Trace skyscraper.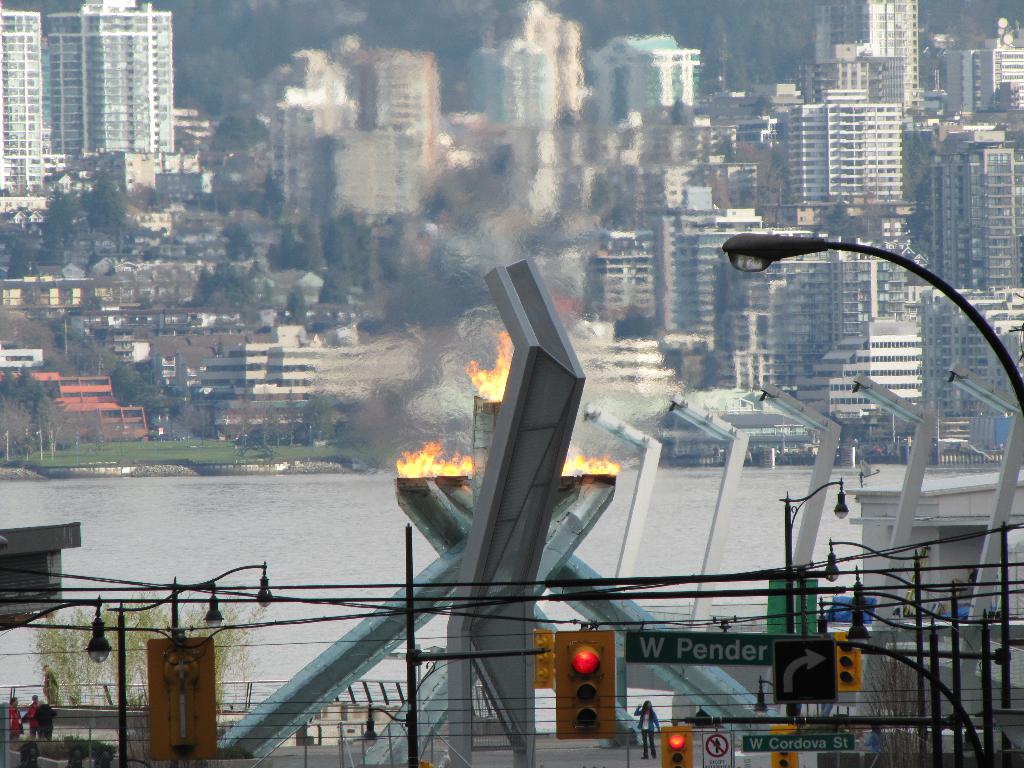
Traced to x1=817 y1=1 x2=922 y2=128.
